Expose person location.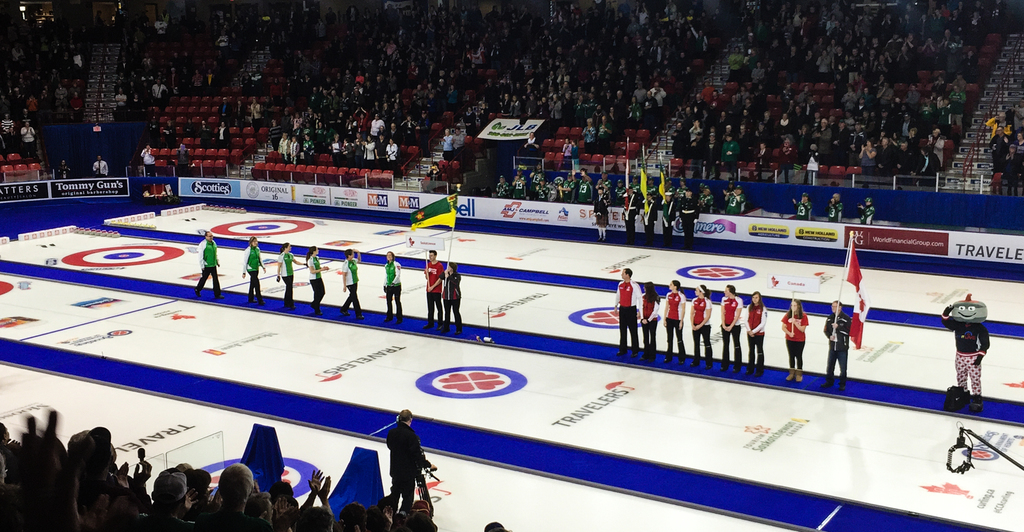
Exposed at pyautogui.locateOnScreen(436, 263, 463, 333).
